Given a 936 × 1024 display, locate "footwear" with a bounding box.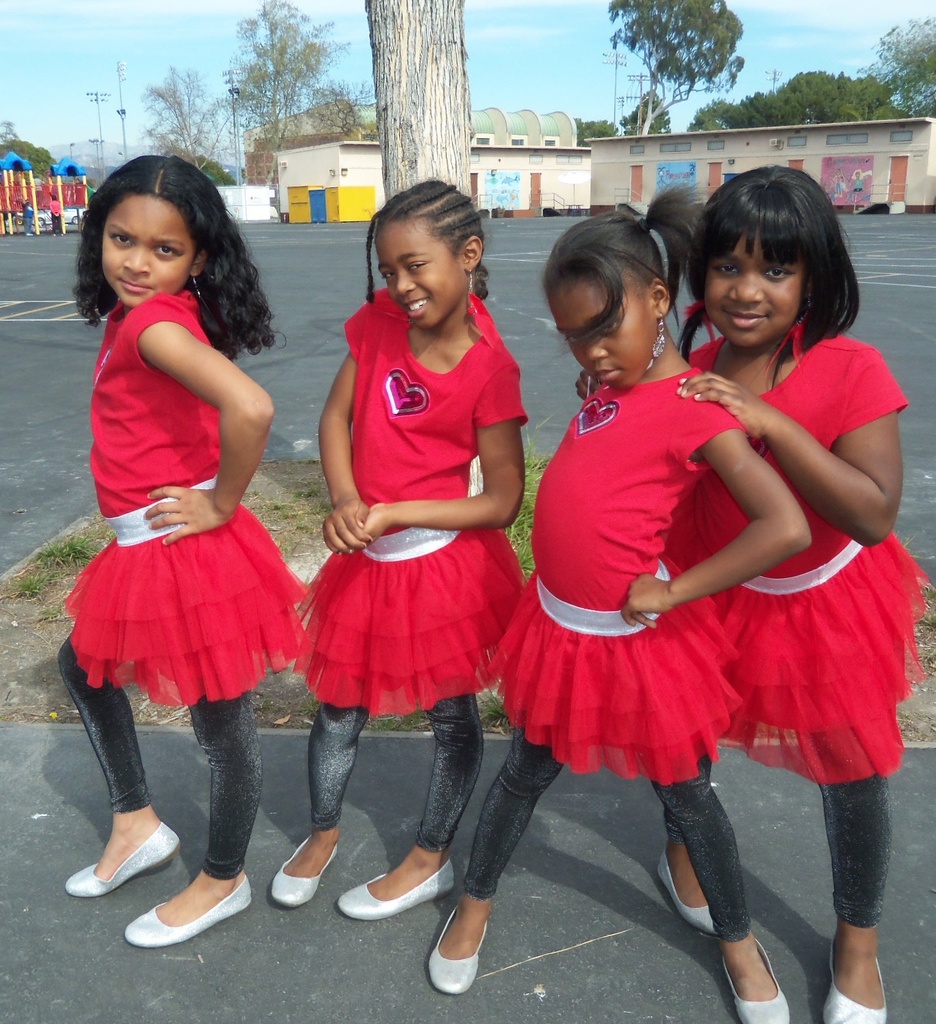
Located: <box>118,874,251,949</box>.
